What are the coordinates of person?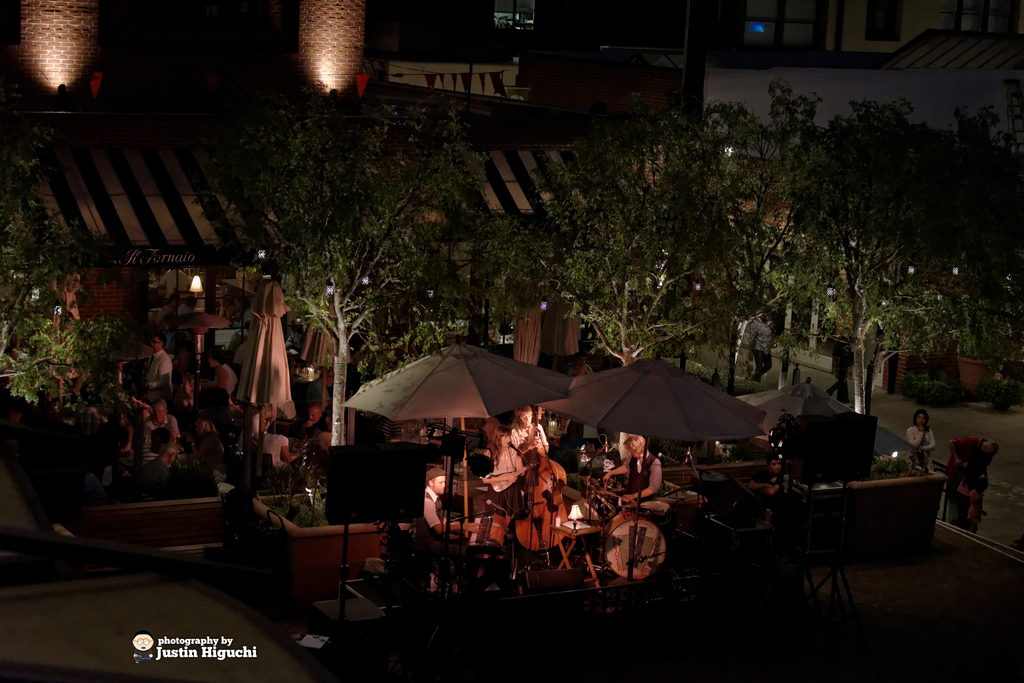
(left=204, top=347, right=241, bottom=393).
